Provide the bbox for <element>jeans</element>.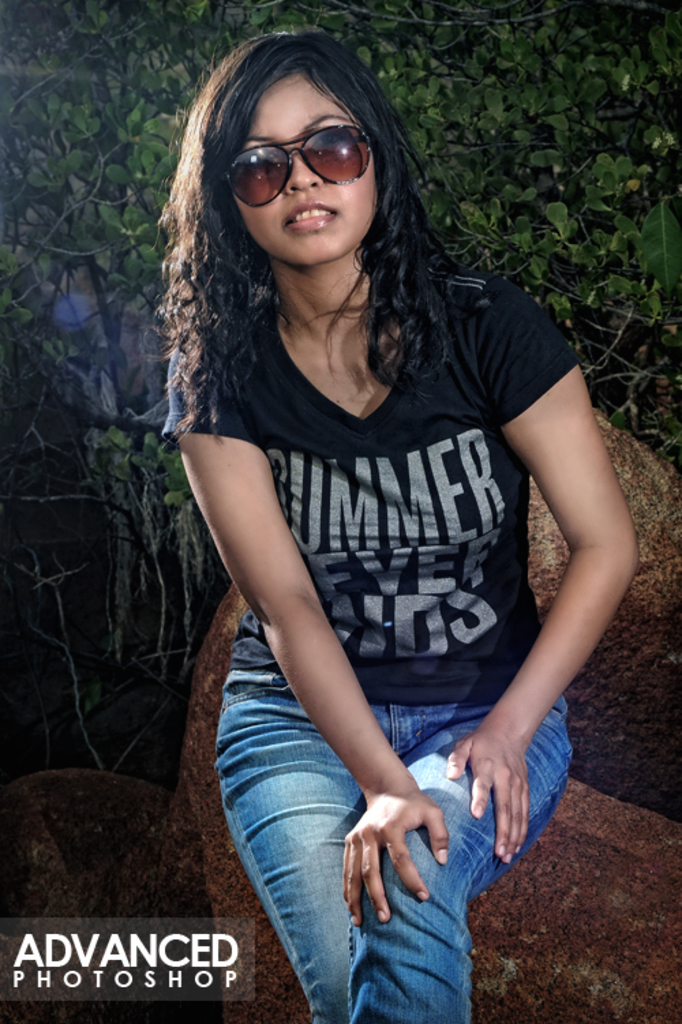
detection(206, 635, 490, 1019).
